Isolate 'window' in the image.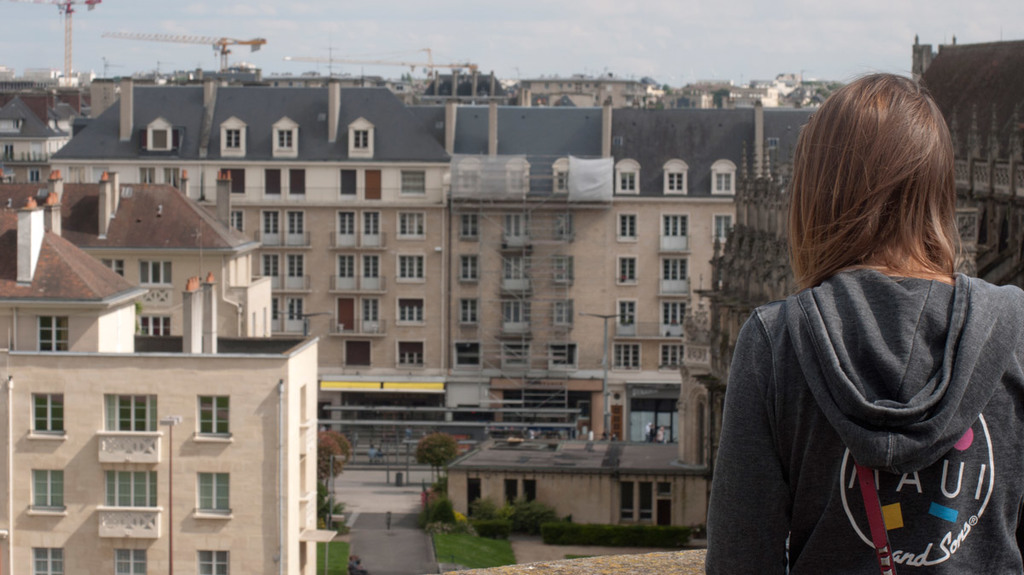
Isolated region: crop(619, 296, 633, 332).
